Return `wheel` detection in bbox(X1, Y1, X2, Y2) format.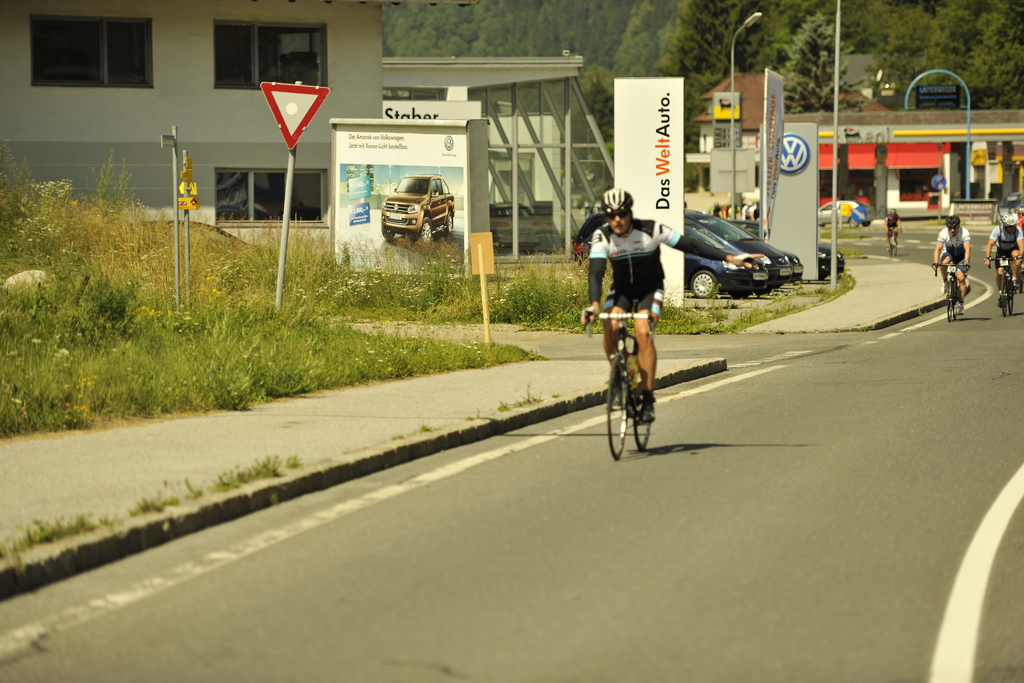
bbox(946, 279, 952, 322).
